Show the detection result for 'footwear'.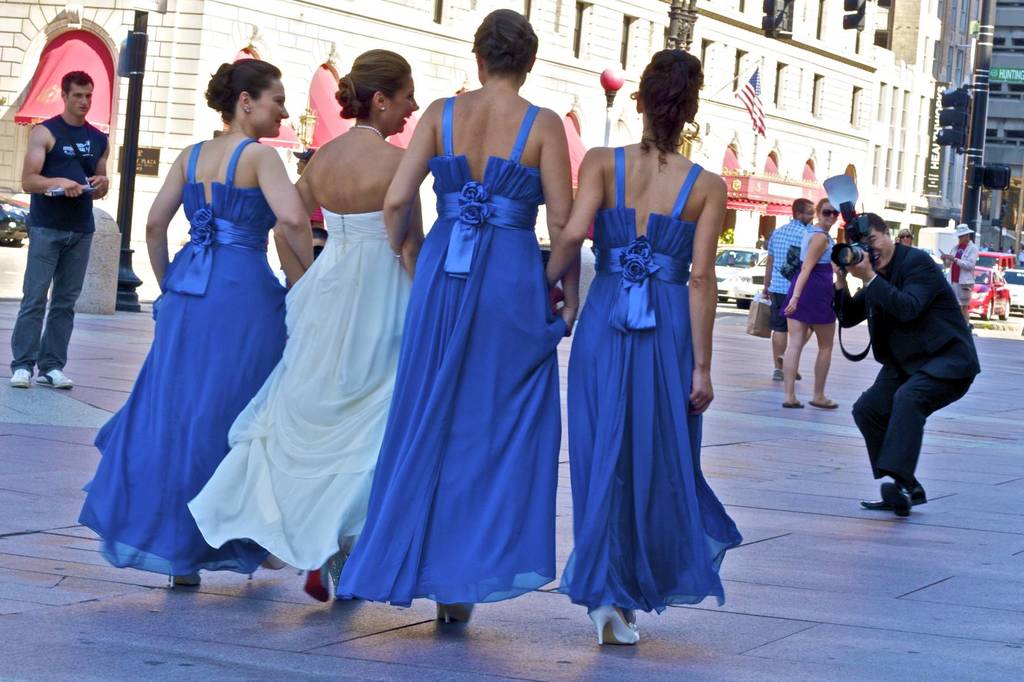
[x1=168, y1=575, x2=204, y2=589].
